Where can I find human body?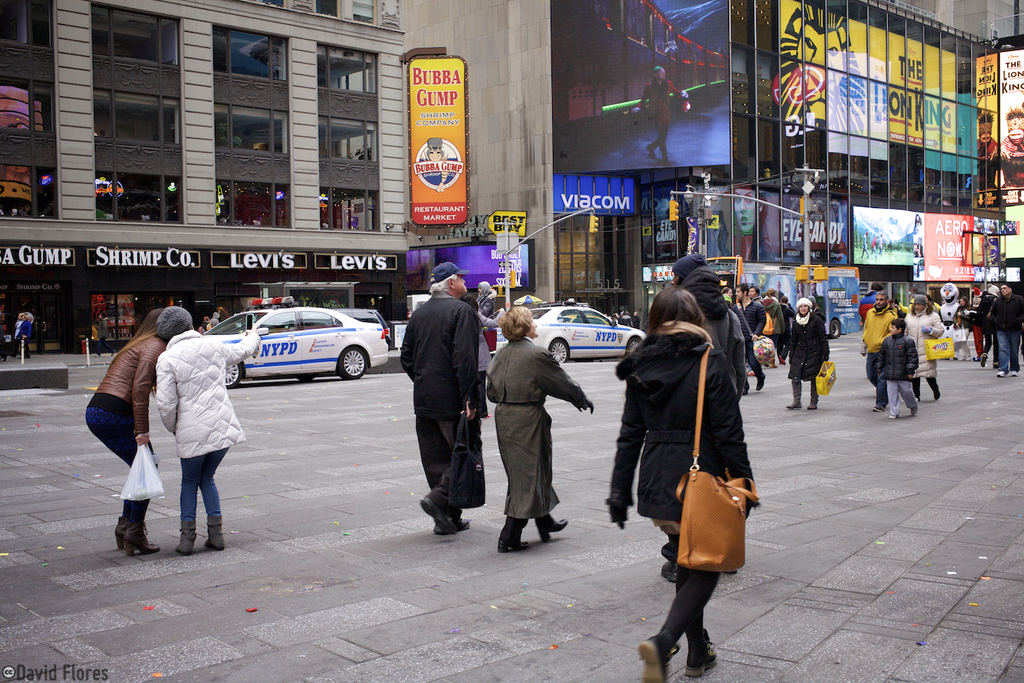
You can find it at <bbox>155, 335, 261, 557</bbox>.
